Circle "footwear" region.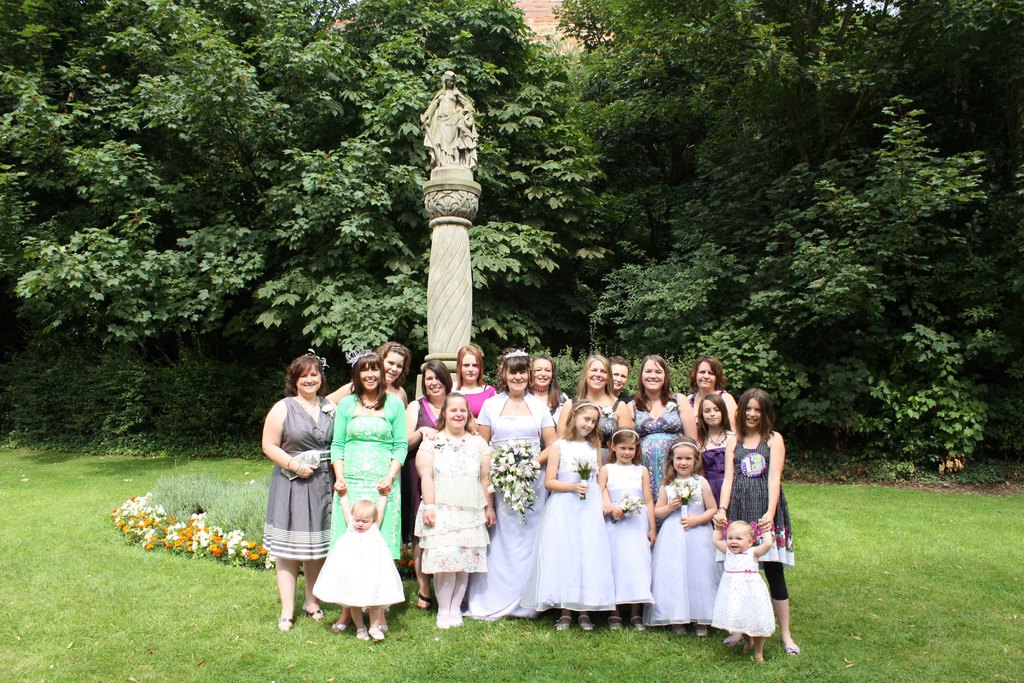
Region: rect(723, 638, 744, 646).
